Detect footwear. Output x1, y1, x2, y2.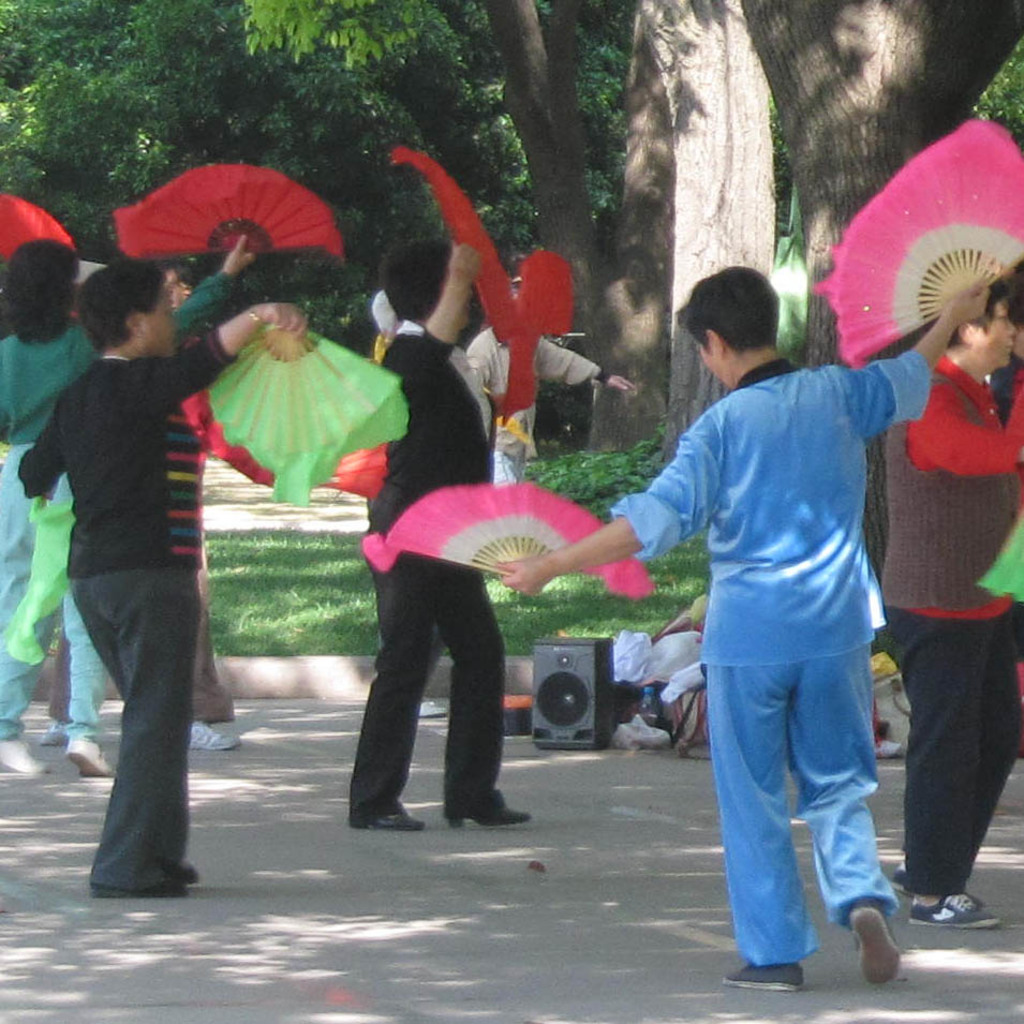
440, 800, 534, 829.
